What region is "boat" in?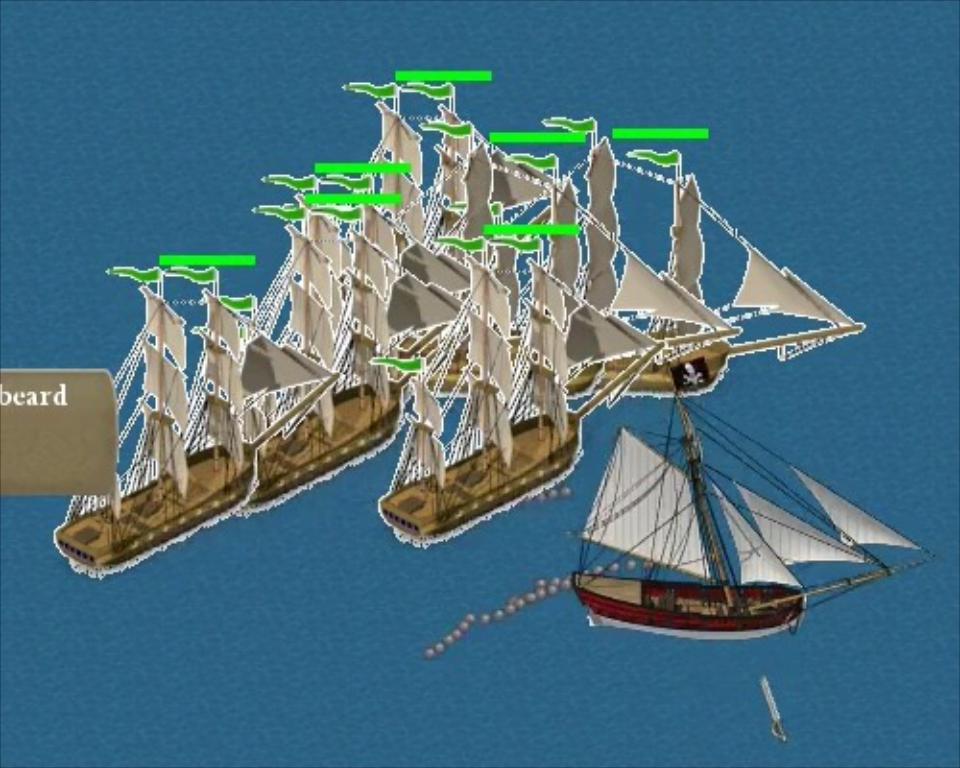
bbox=(541, 326, 937, 664).
